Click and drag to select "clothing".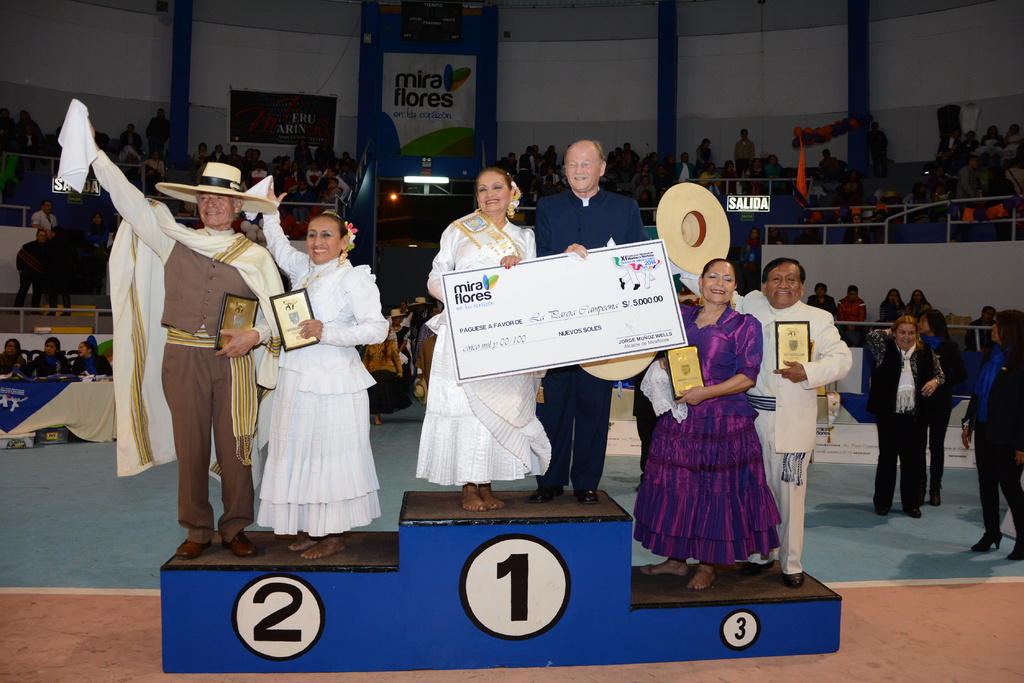
Selection: <bbox>164, 117, 176, 138</bbox>.
